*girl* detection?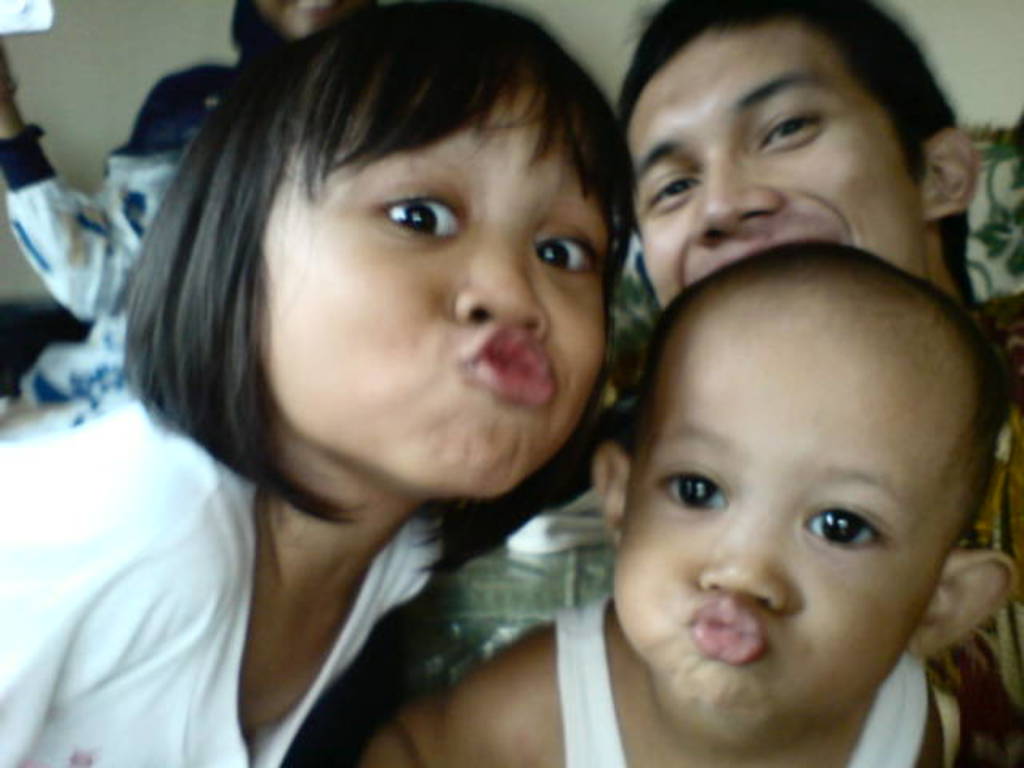
<region>0, 0, 658, 766</region>
